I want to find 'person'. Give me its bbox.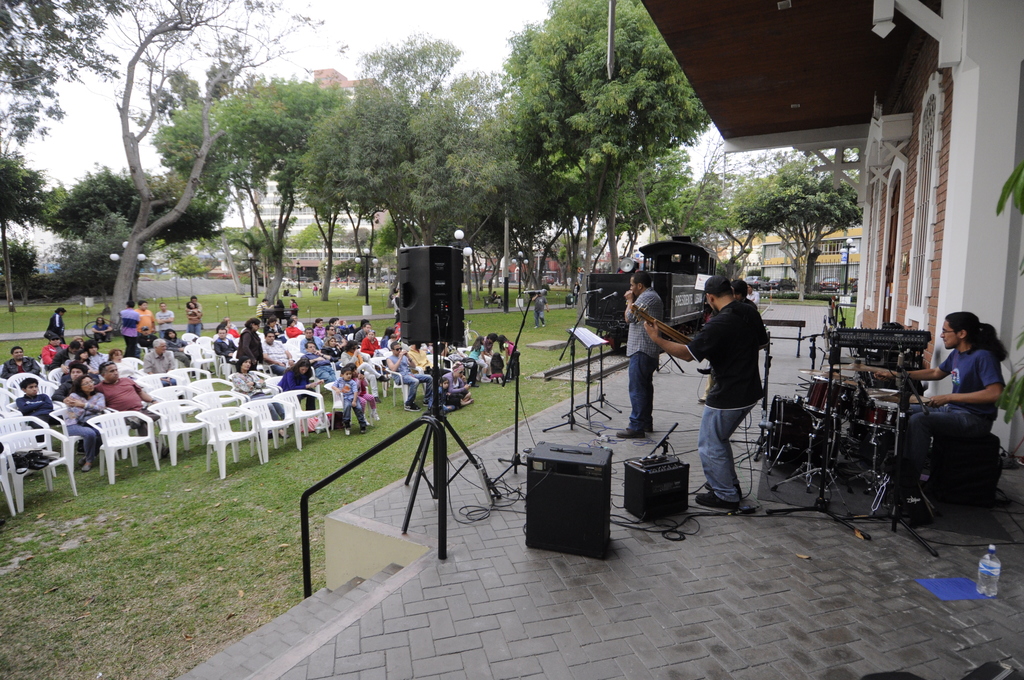
region(53, 339, 86, 368).
